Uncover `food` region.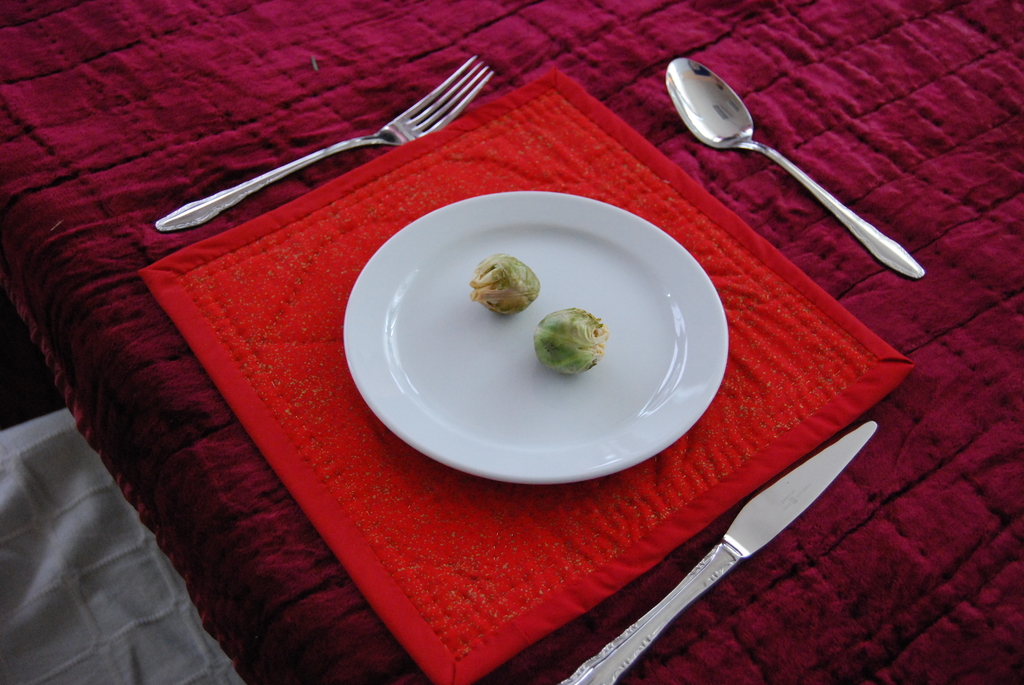
Uncovered: detection(461, 242, 540, 315).
